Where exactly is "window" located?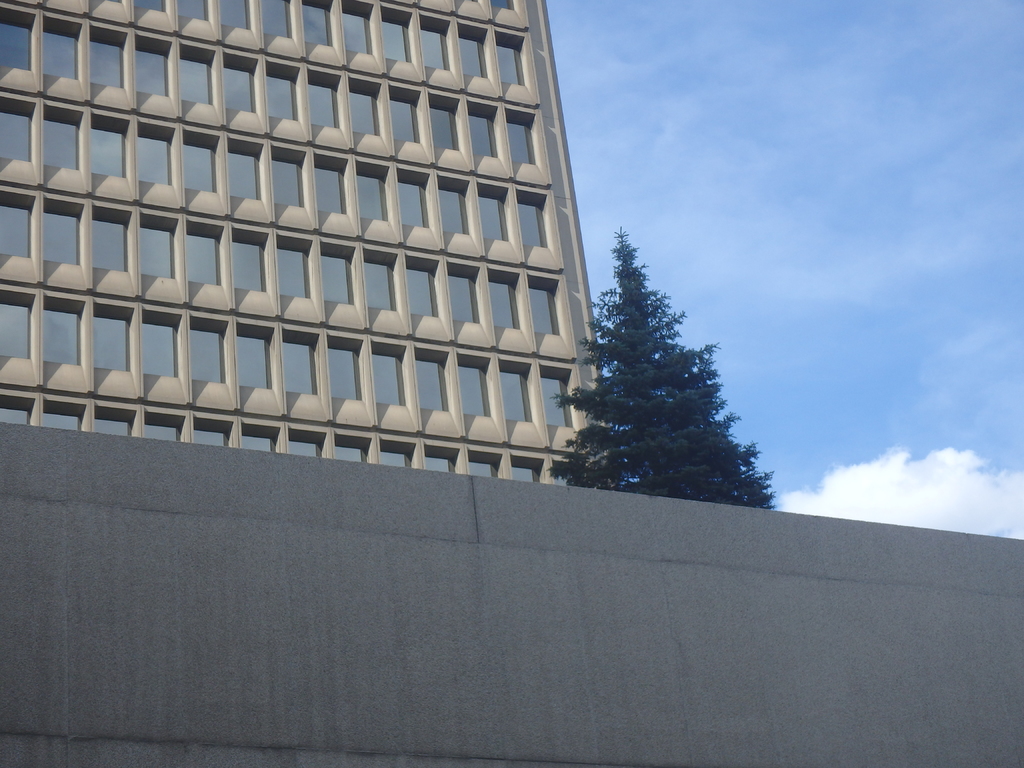
Its bounding box is [349, 78, 382, 143].
